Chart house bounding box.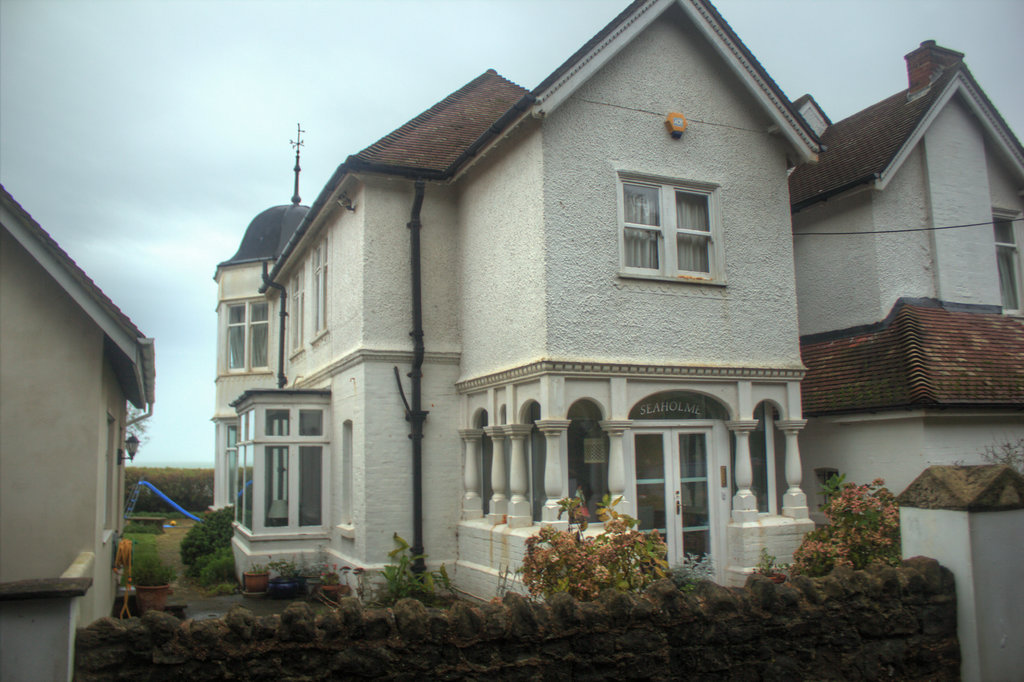
Charted: detection(0, 177, 158, 679).
